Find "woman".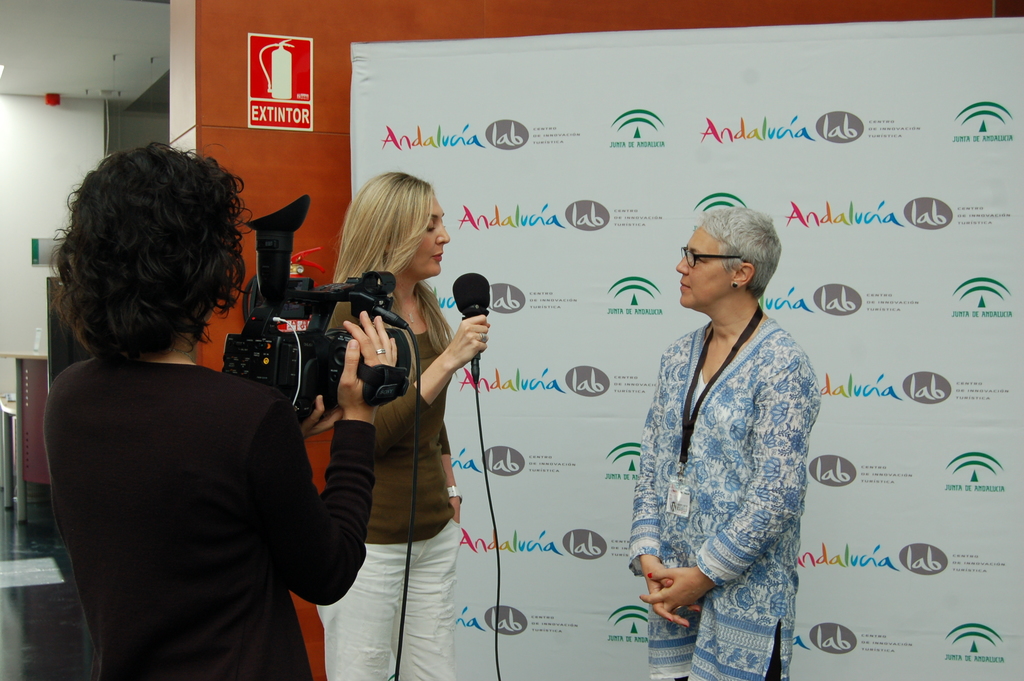
left=621, top=194, right=827, bottom=657.
